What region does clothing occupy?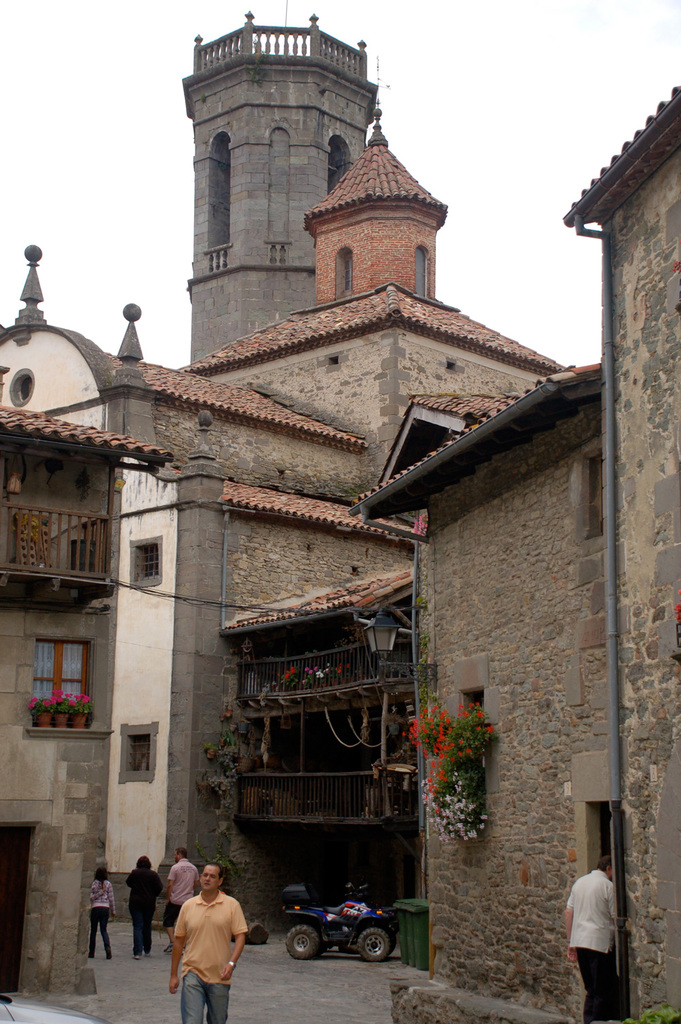
<bbox>172, 861, 204, 938</bbox>.
